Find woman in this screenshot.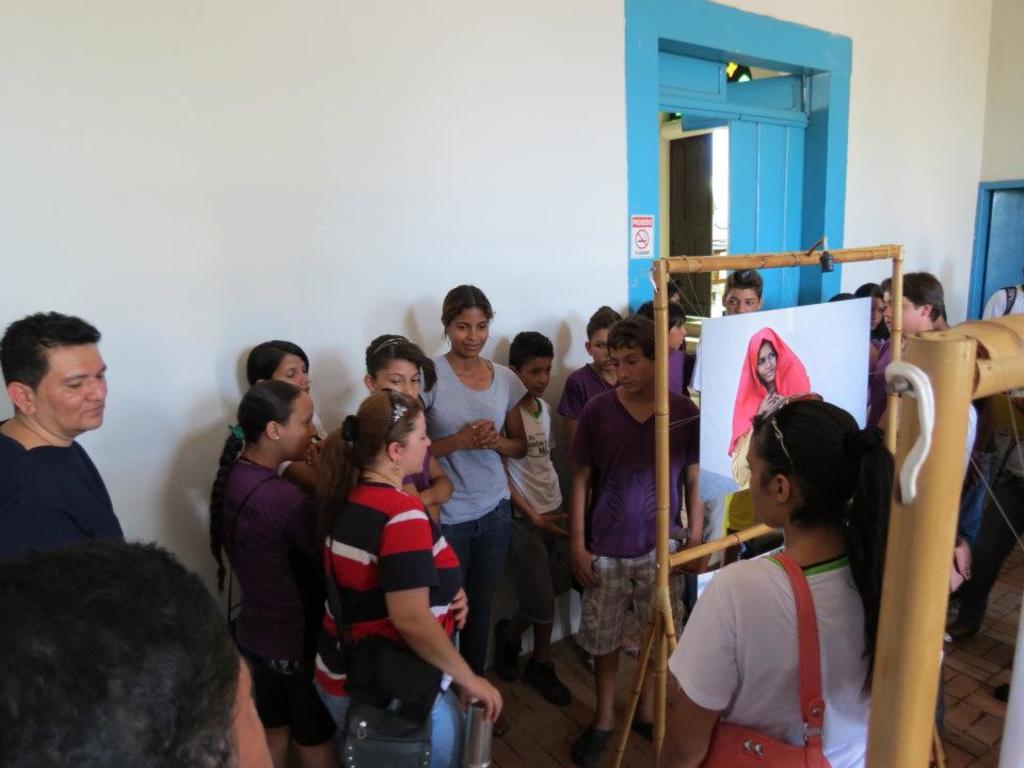
The bounding box for woman is x1=655 y1=400 x2=894 y2=767.
